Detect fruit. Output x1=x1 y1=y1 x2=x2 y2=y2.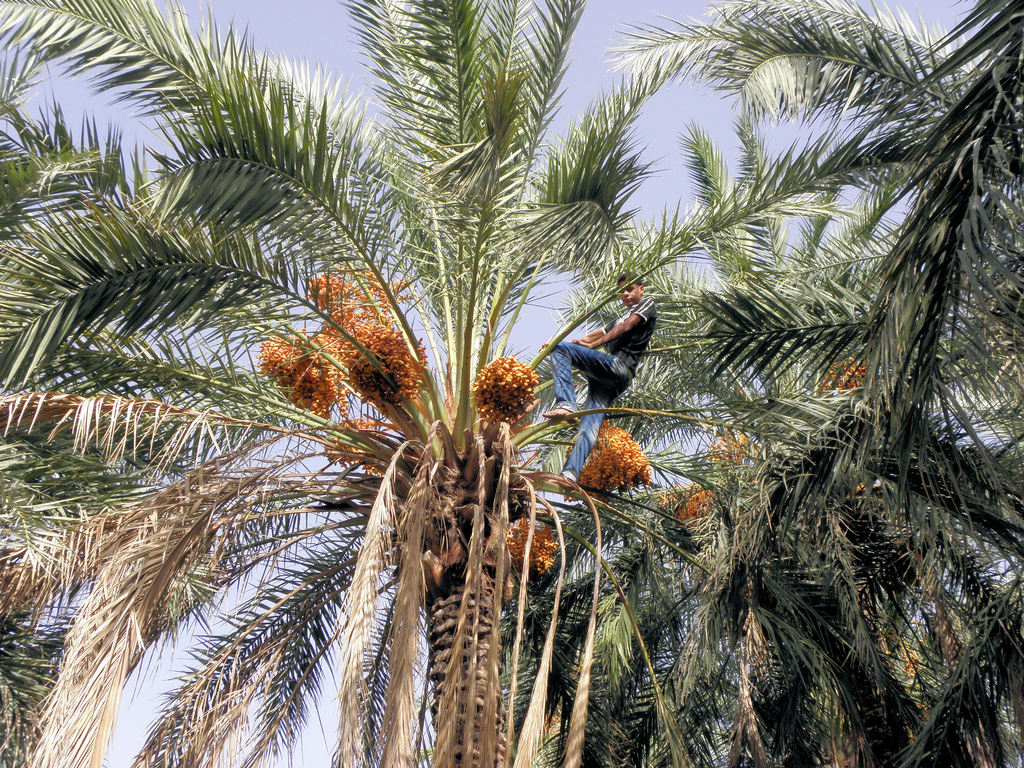
x1=575 y1=420 x2=651 y2=495.
